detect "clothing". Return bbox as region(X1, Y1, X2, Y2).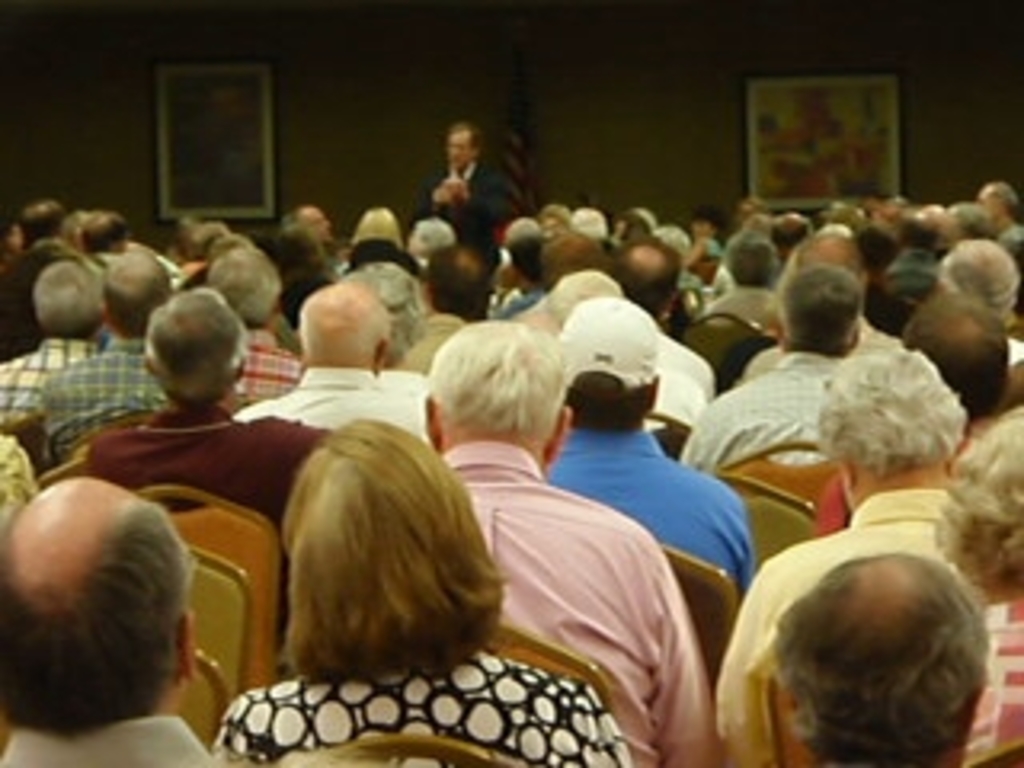
region(717, 486, 957, 765).
